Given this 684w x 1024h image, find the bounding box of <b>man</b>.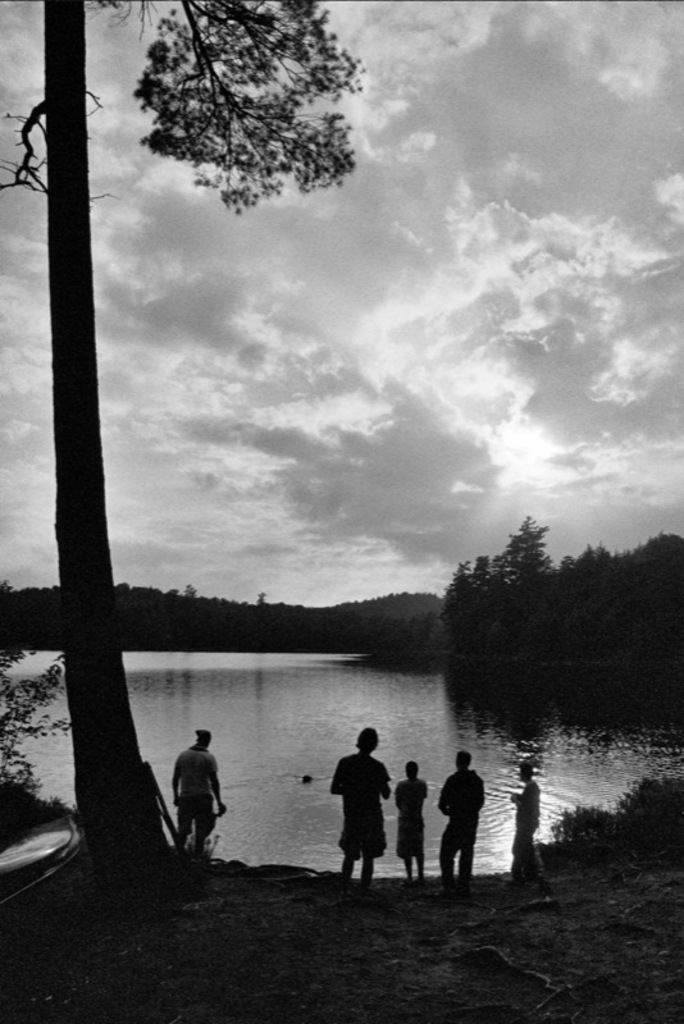
rect(322, 736, 401, 886).
